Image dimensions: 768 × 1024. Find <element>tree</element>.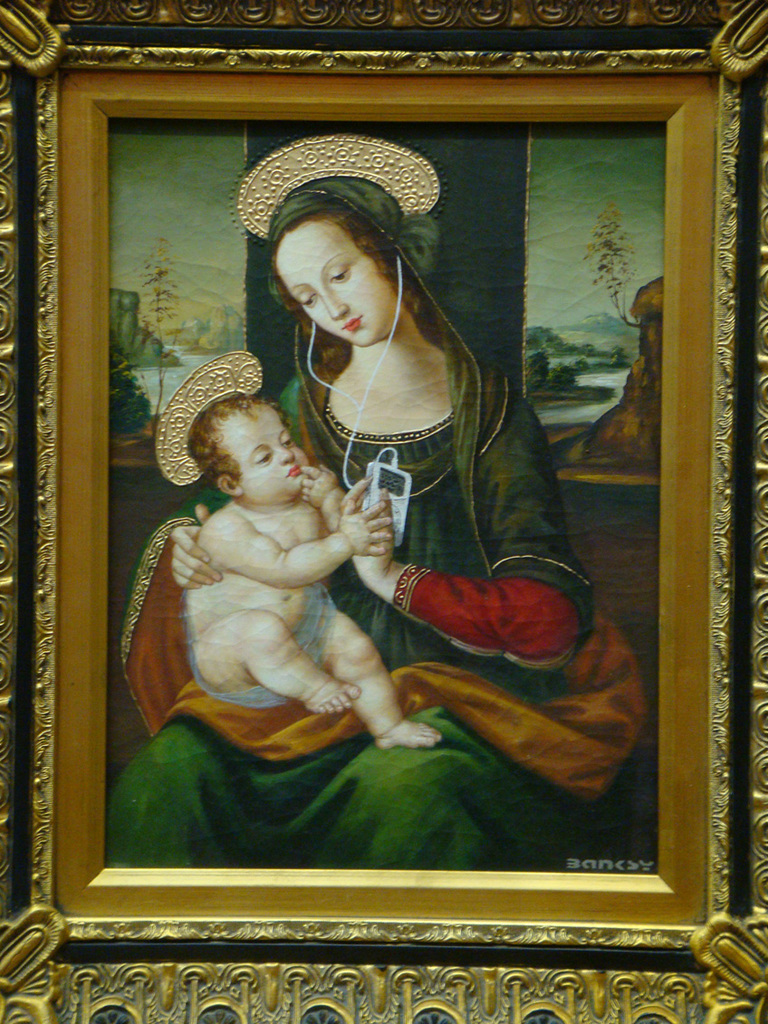
125, 235, 194, 428.
